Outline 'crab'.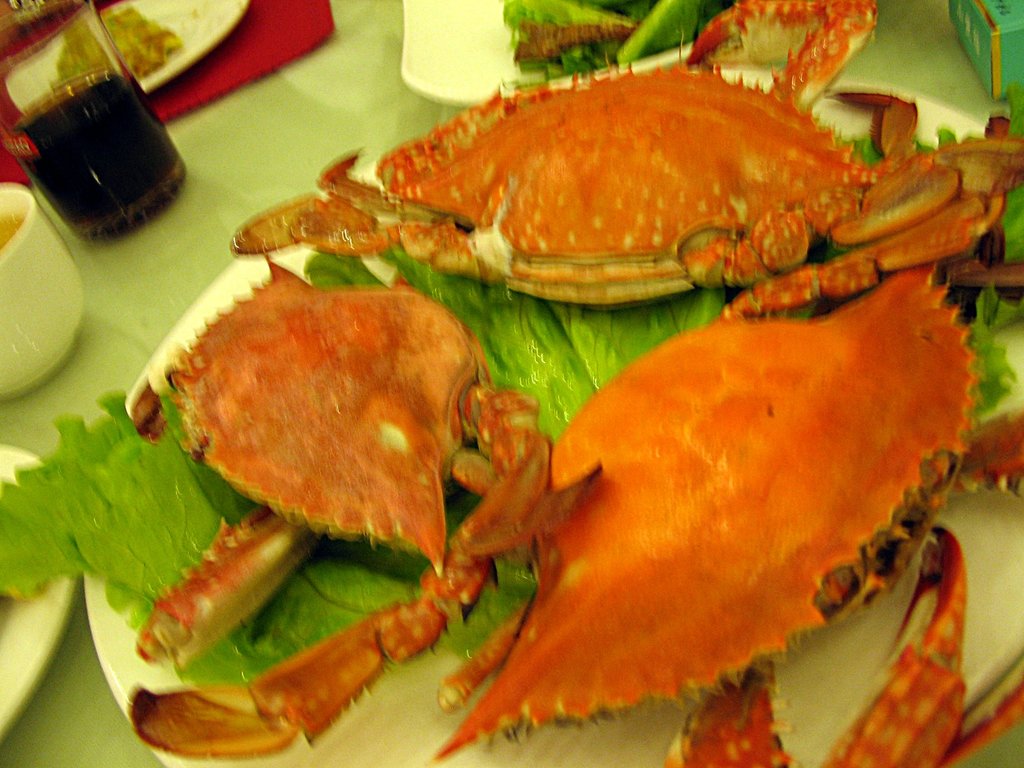
Outline: (x1=228, y1=0, x2=1023, y2=326).
